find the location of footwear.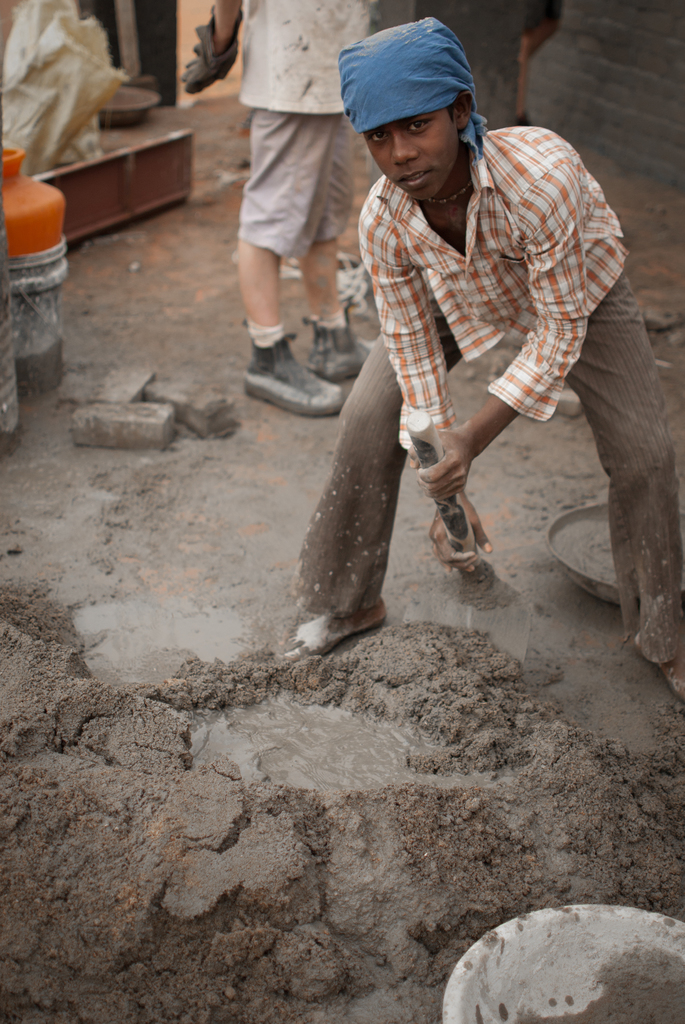
Location: box(244, 332, 343, 416).
